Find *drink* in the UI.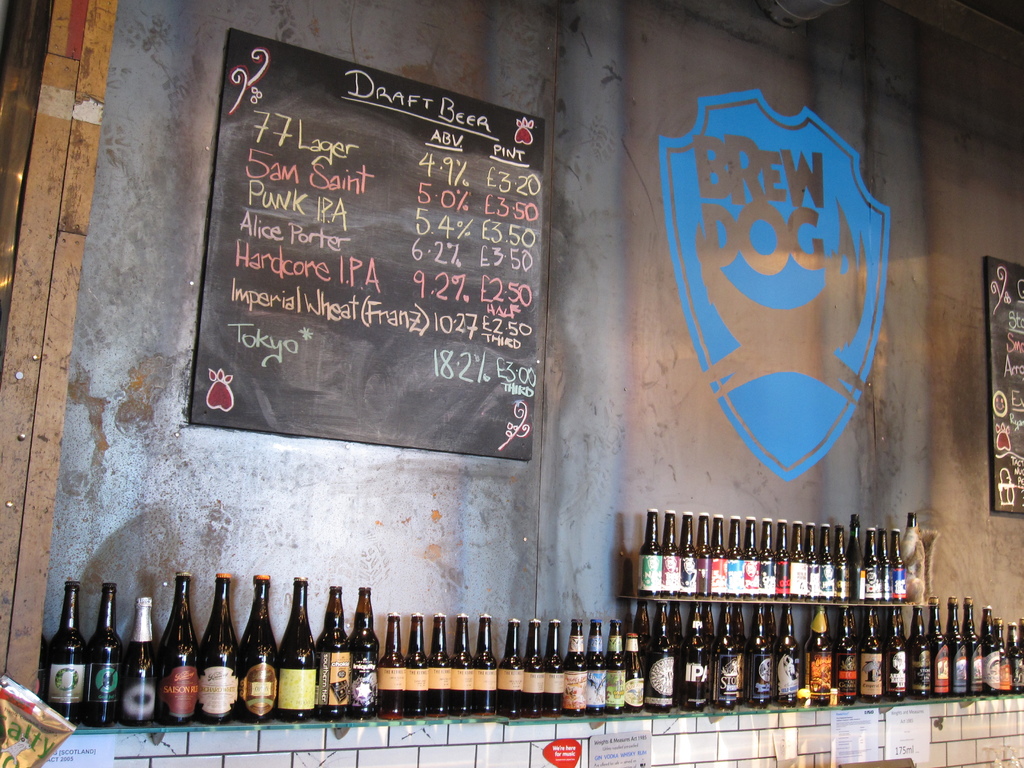
UI element at 740 509 763 594.
